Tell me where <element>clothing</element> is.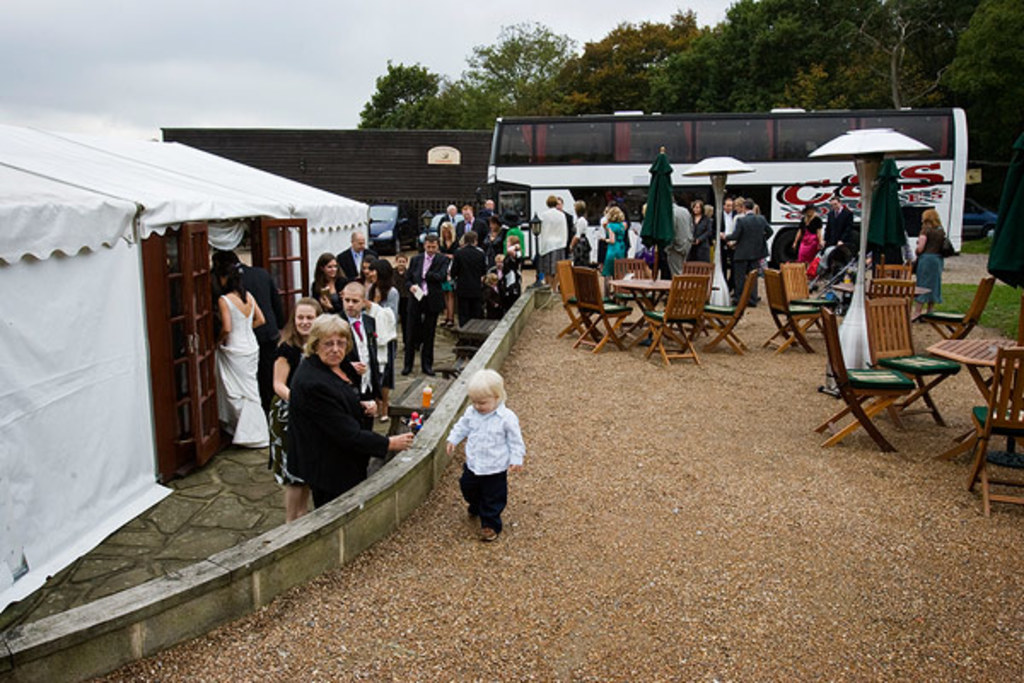
<element>clothing</element> is at bbox=(526, 205, 567, 275).
